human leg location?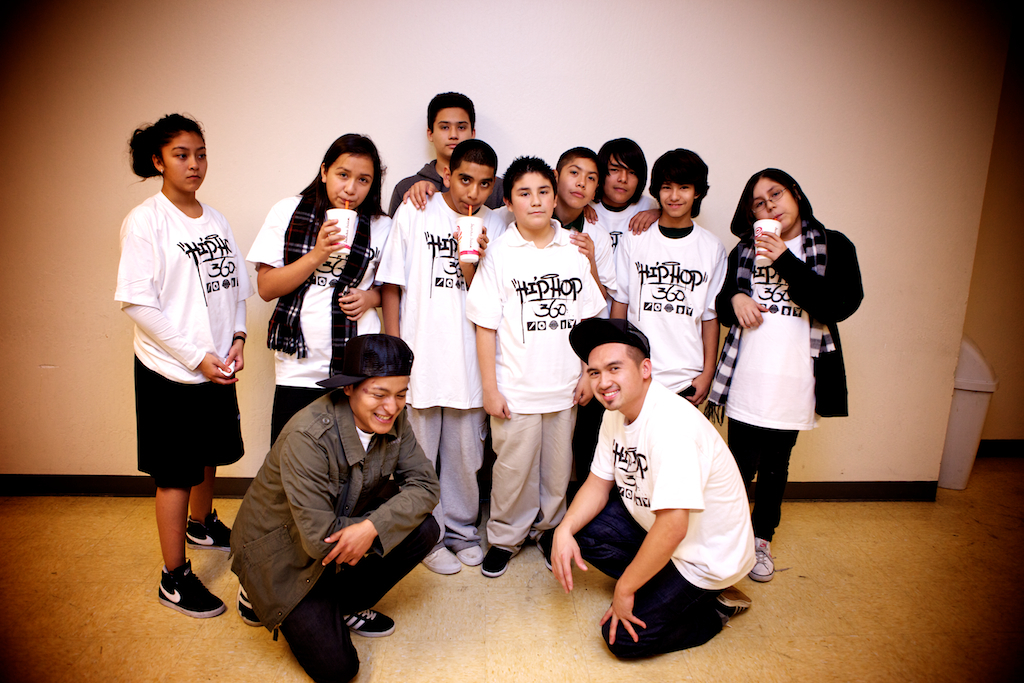
bbox(440, 357, 488, 562)
